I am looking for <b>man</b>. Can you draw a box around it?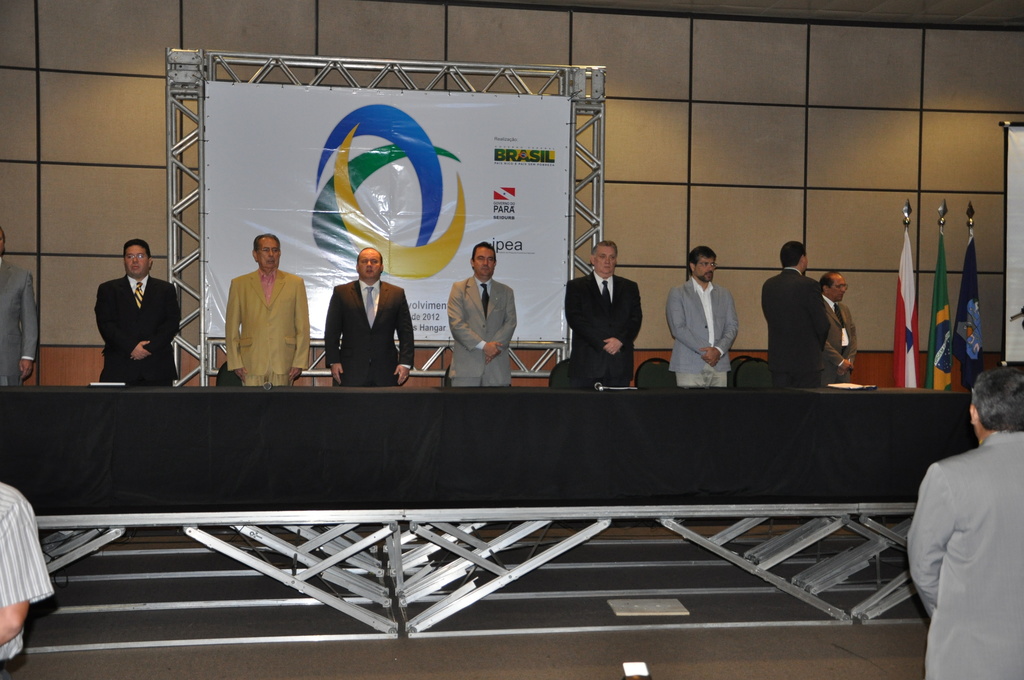
Sure, the bounding box is <box>563,242,640,389</box>.
